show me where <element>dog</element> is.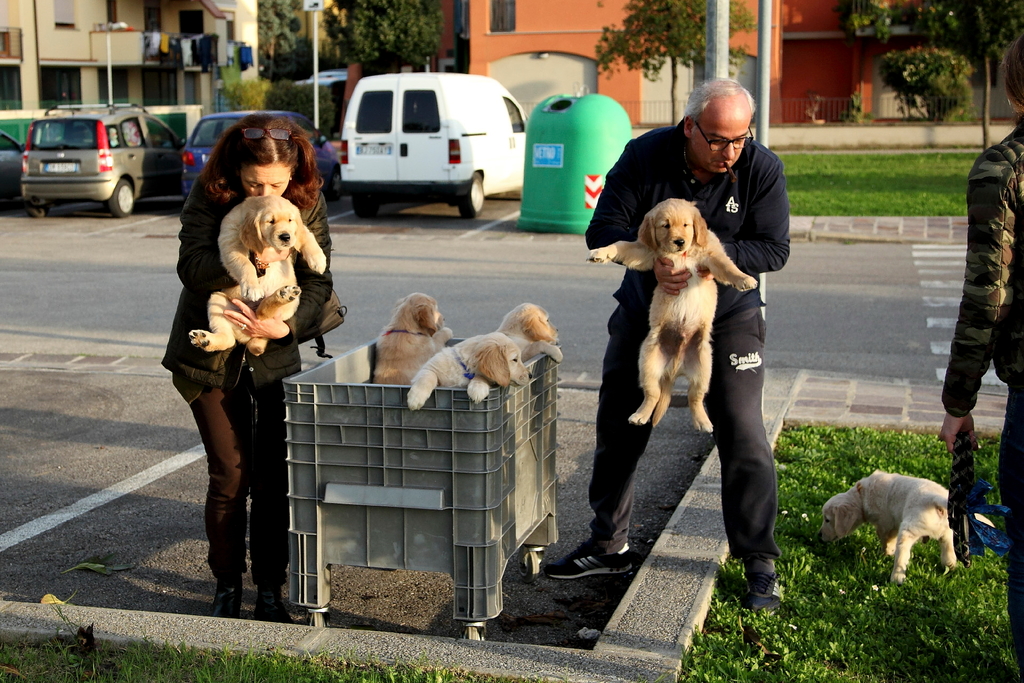
<element>dog</element> is at crop(406, 325, 534, 415).
